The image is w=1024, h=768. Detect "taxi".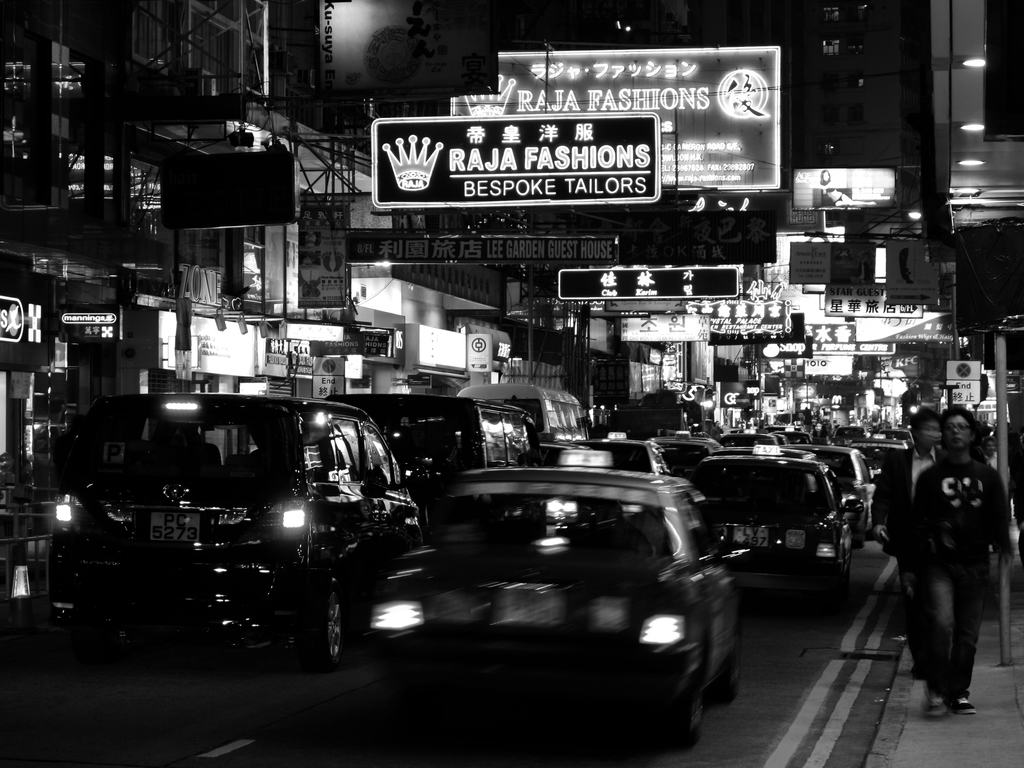
Detection: 520, 424, 669, 472.
